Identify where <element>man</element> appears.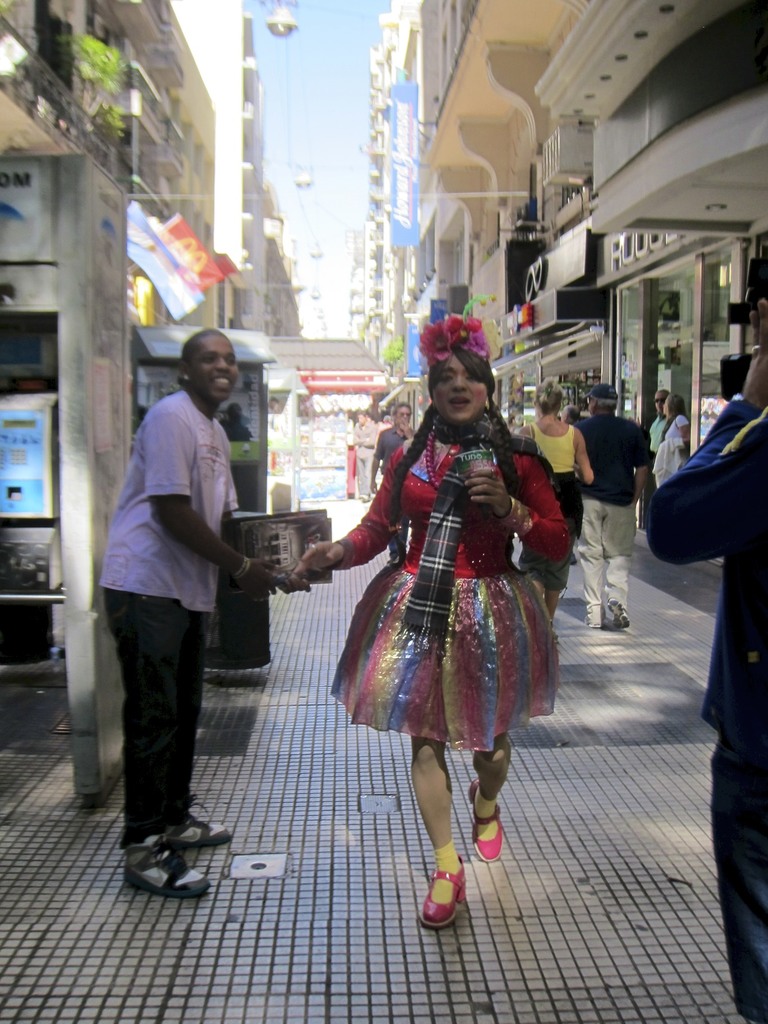
Appears at 648, 292, 767, 1022.
